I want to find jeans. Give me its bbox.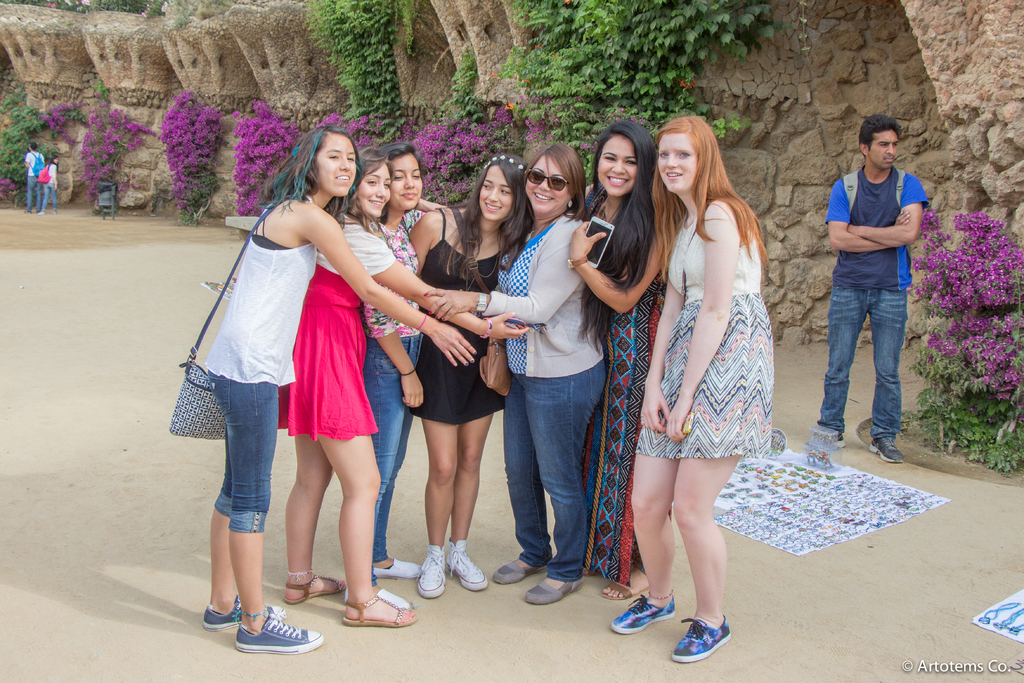
box(43, 186, 59, 210).
